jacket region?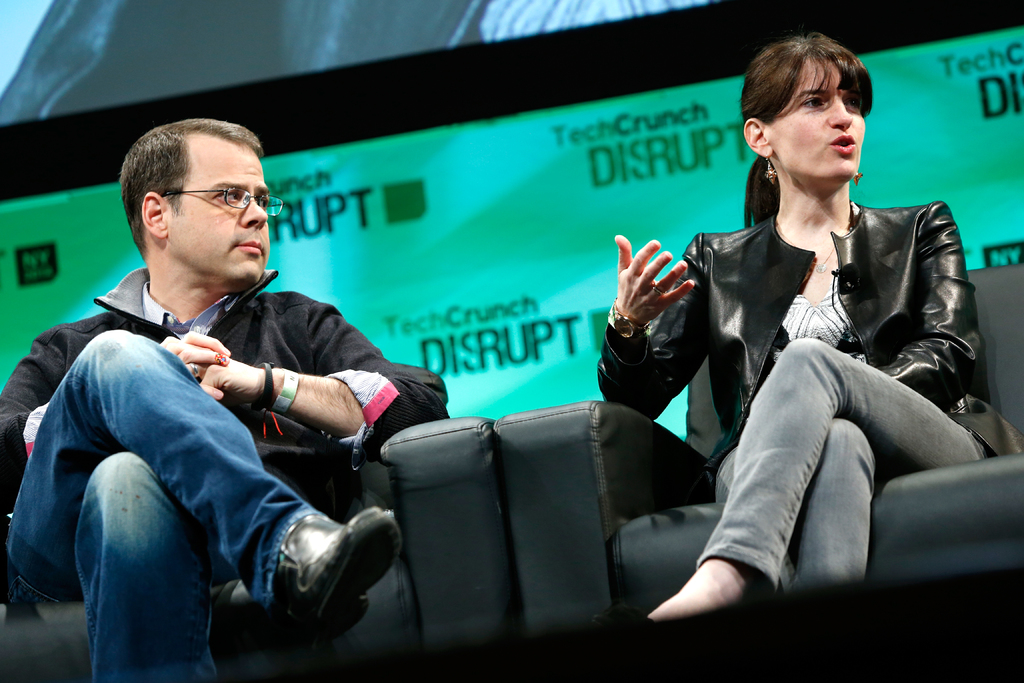
(left=5, top=251, right=477, bottom=537)
